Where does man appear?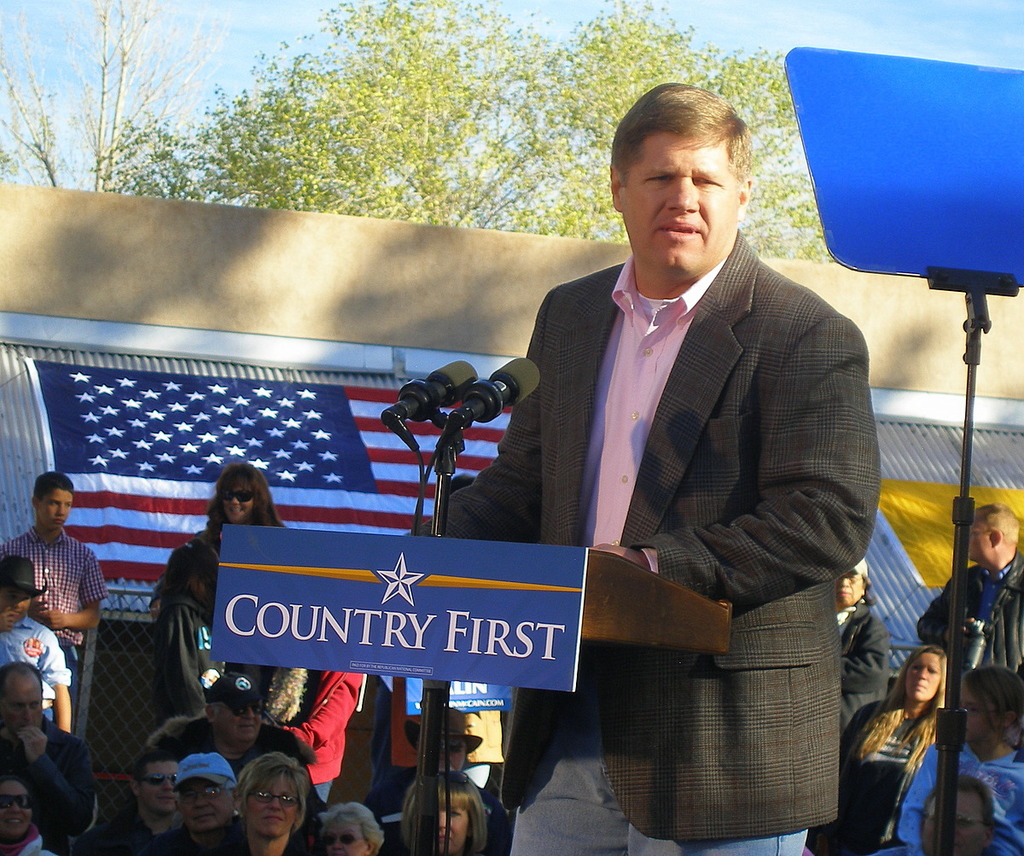
Appears at {"left": 841, "top": 555, "right": 890, "bottom": 739}.
